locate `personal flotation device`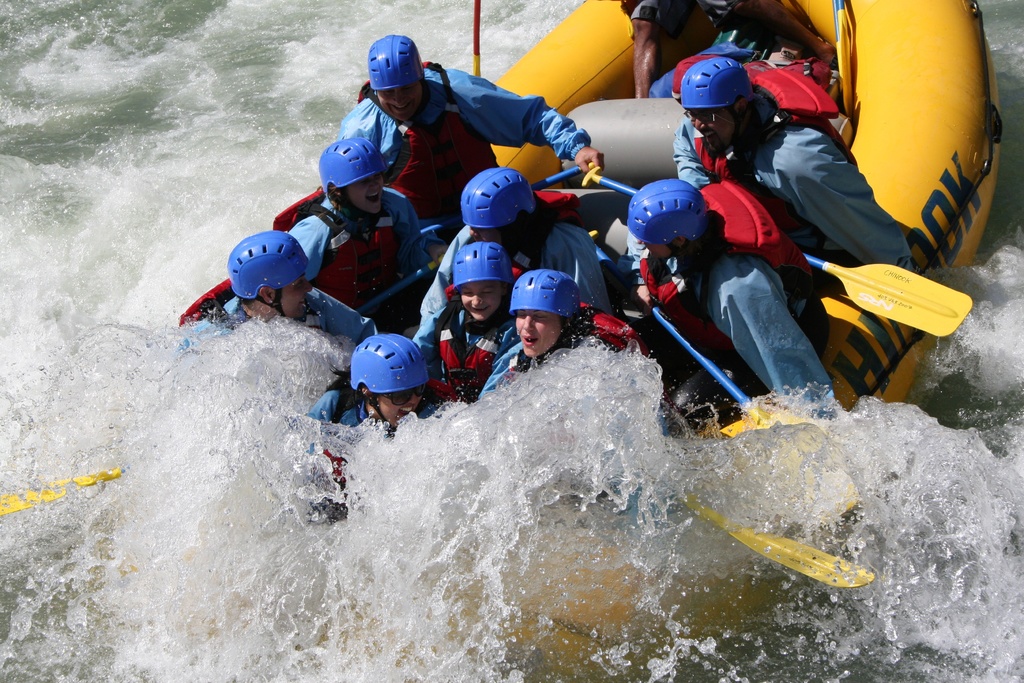
box(415, 264, 510, 409)
